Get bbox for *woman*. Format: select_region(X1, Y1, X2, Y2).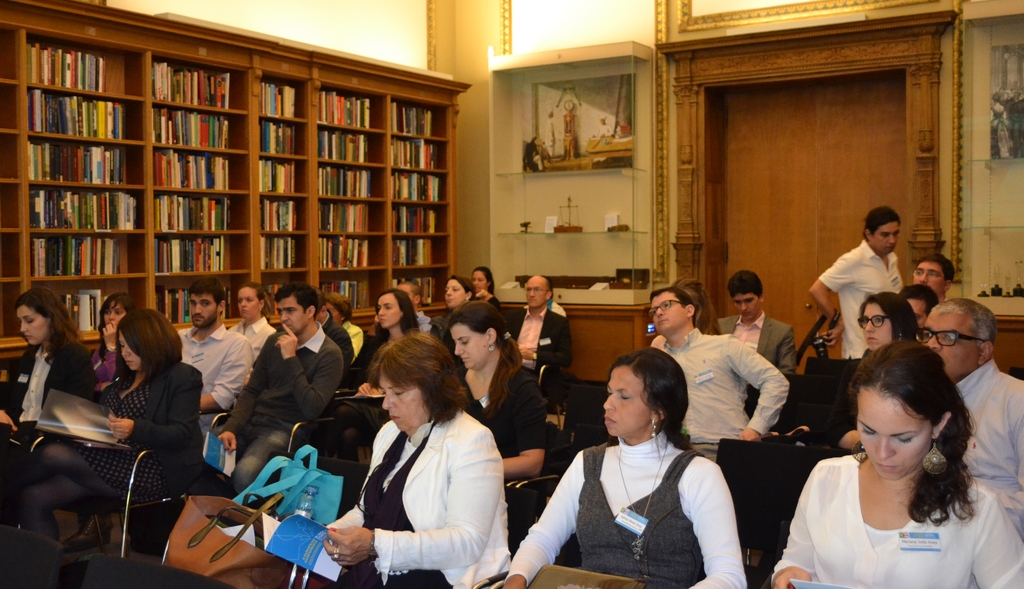
select_region(0, 311, 209, 547).
